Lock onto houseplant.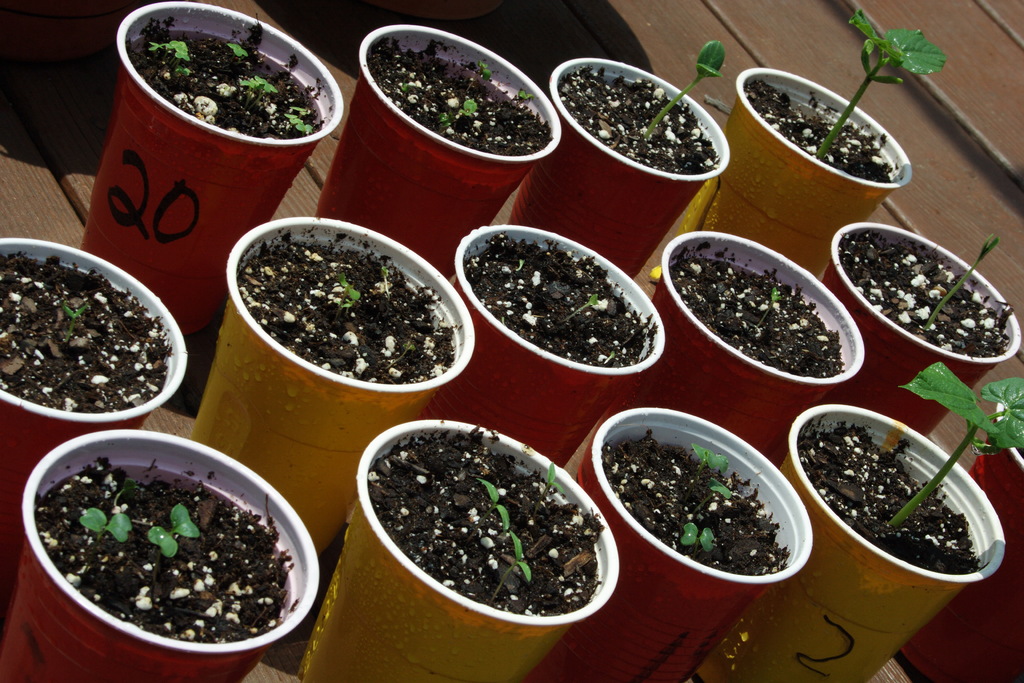
Locked: (left=701, top=3, right=947, bottom=294).
